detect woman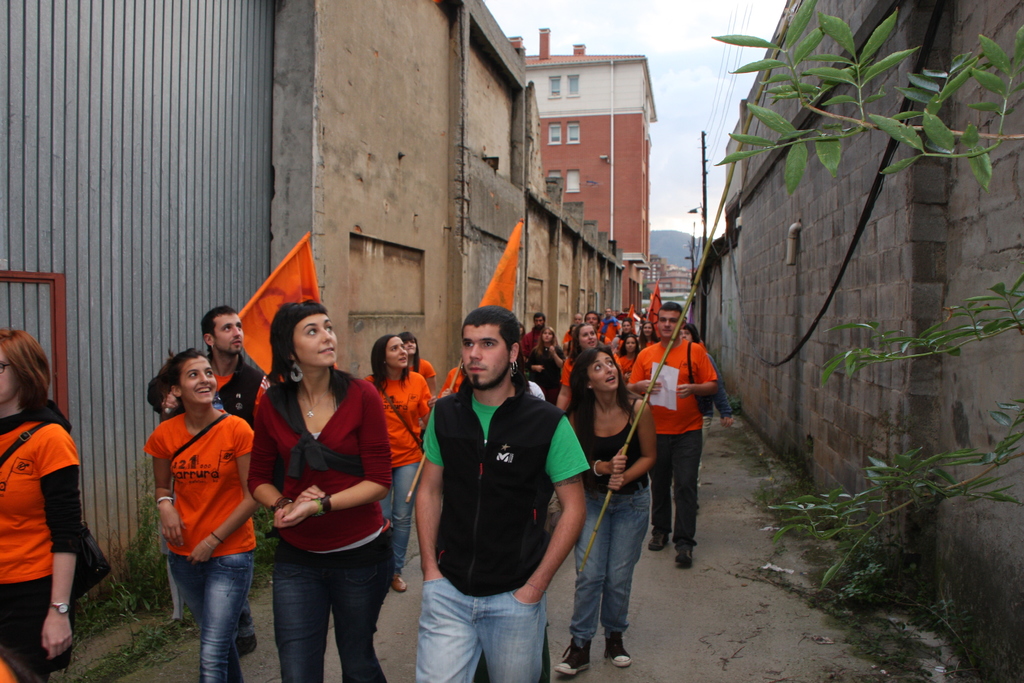
l=400, t=335, r=435, b=381
